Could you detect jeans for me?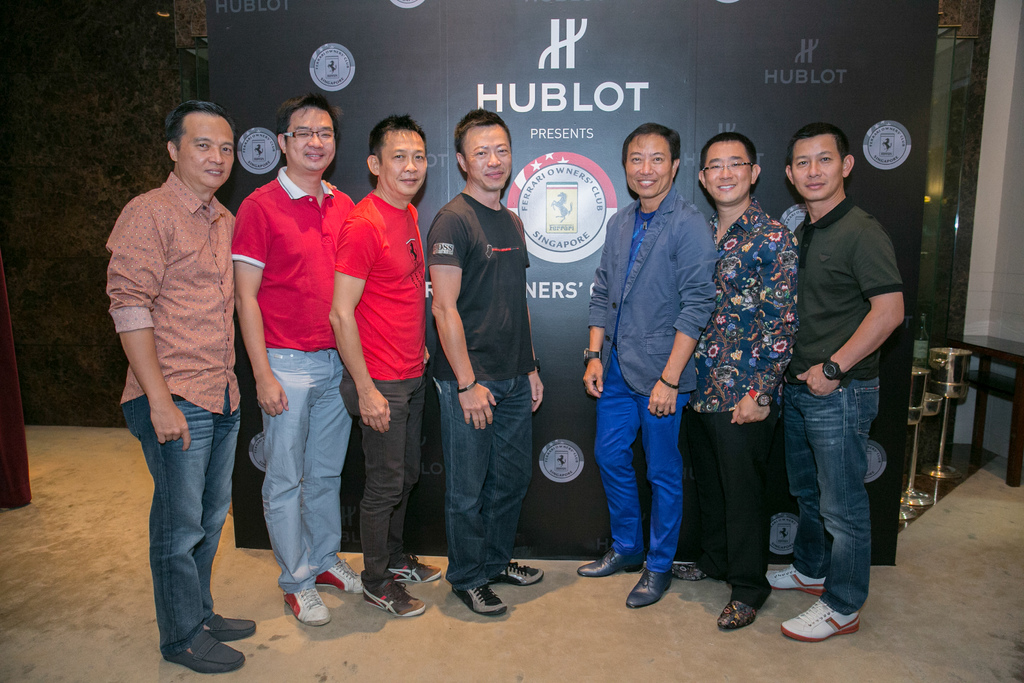
Detection result: rect(359, 379, 422, 584).
